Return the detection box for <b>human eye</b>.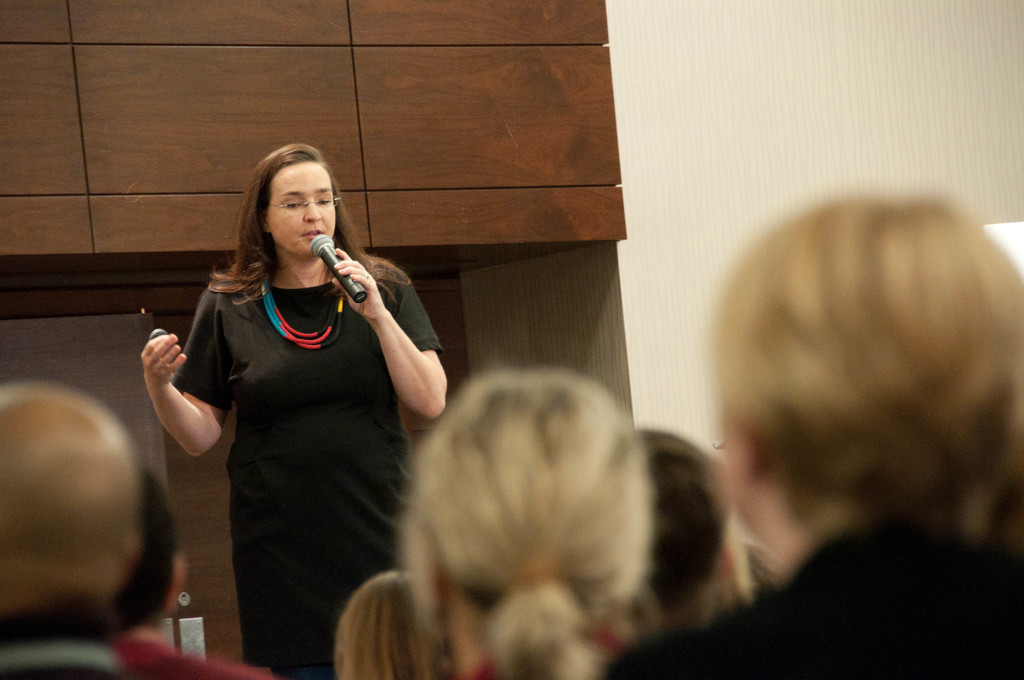
bbox=(282, 201, 306, 210).
